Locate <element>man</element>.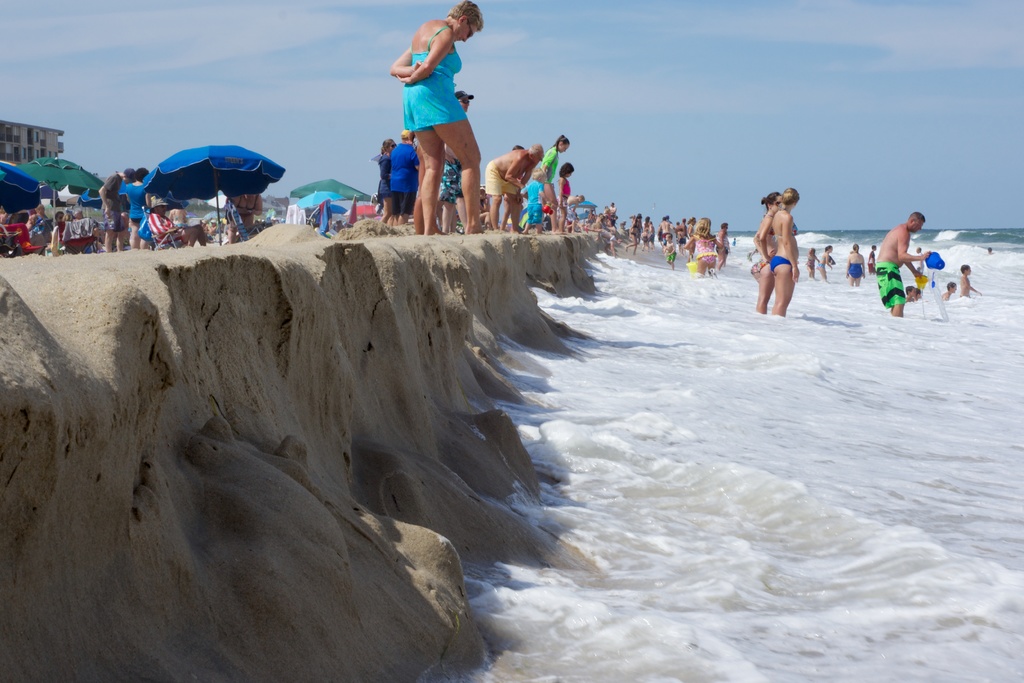
Bounding box: [483, 141, 546, 233].
